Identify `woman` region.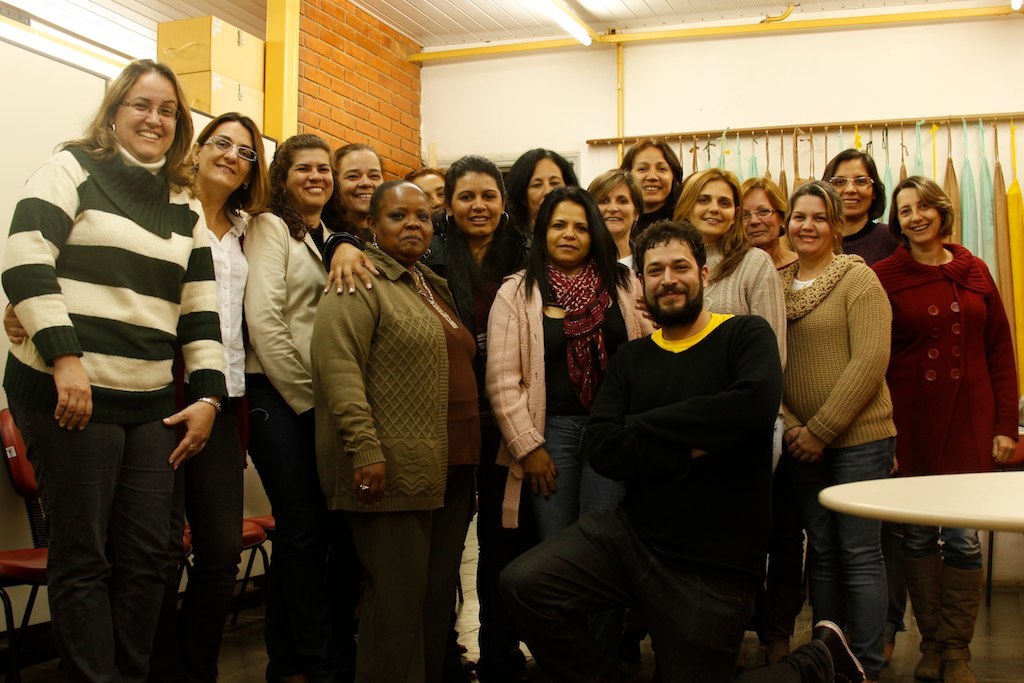
Region: [x1=0, y1=46, x2=227, y2=682].
